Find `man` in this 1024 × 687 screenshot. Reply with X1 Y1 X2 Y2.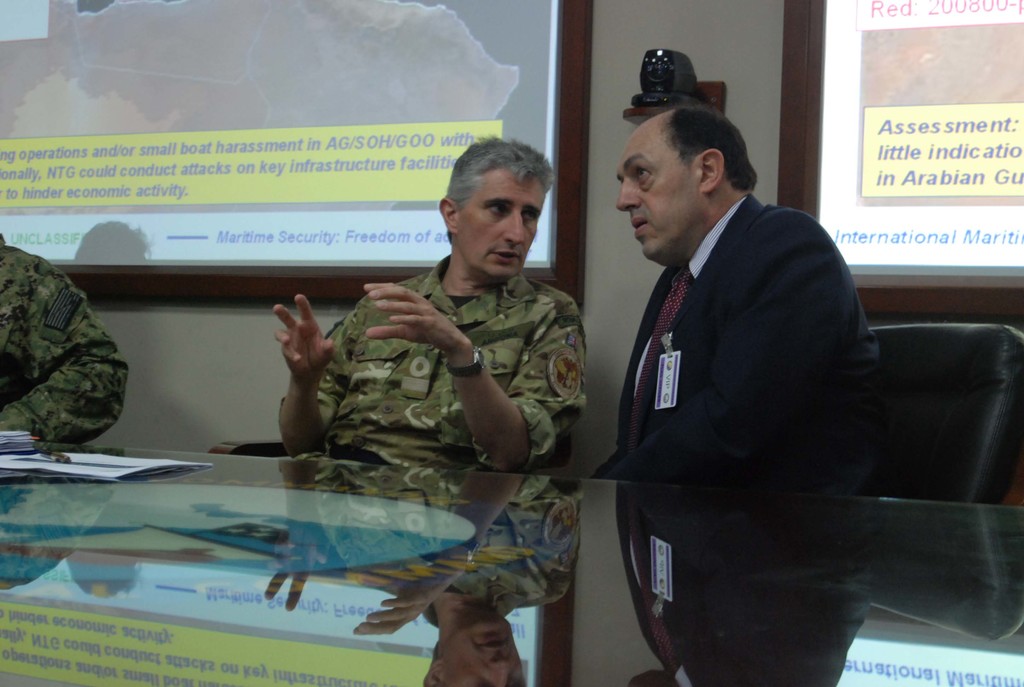
238 184 600 523.
